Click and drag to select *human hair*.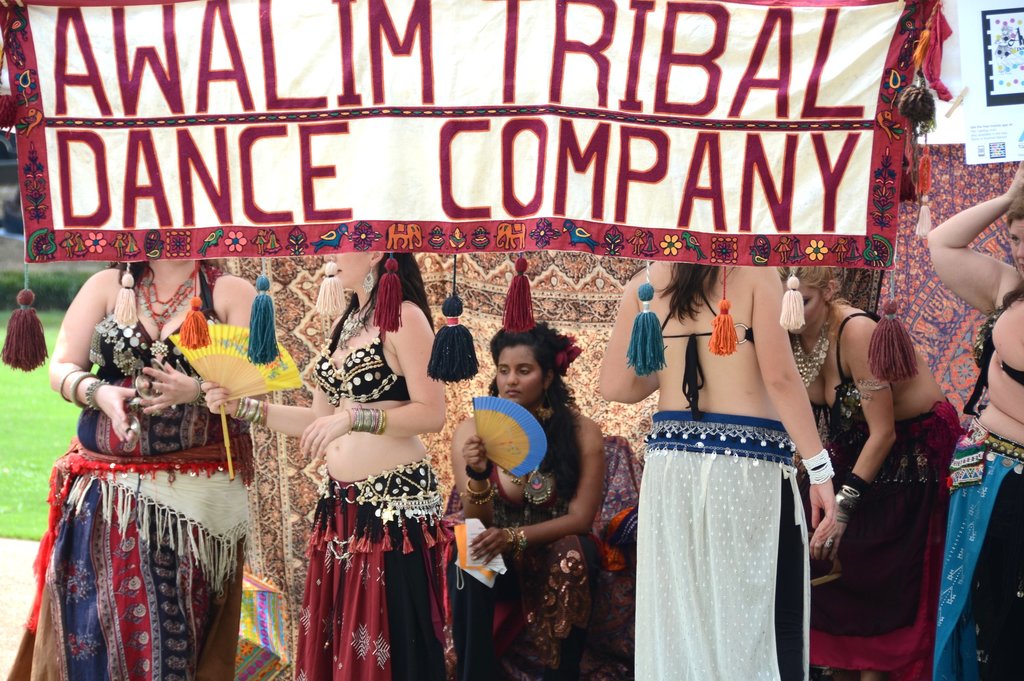
Selection: pyautogui.locateOnScreen(1002, 196, 1023, 225).
